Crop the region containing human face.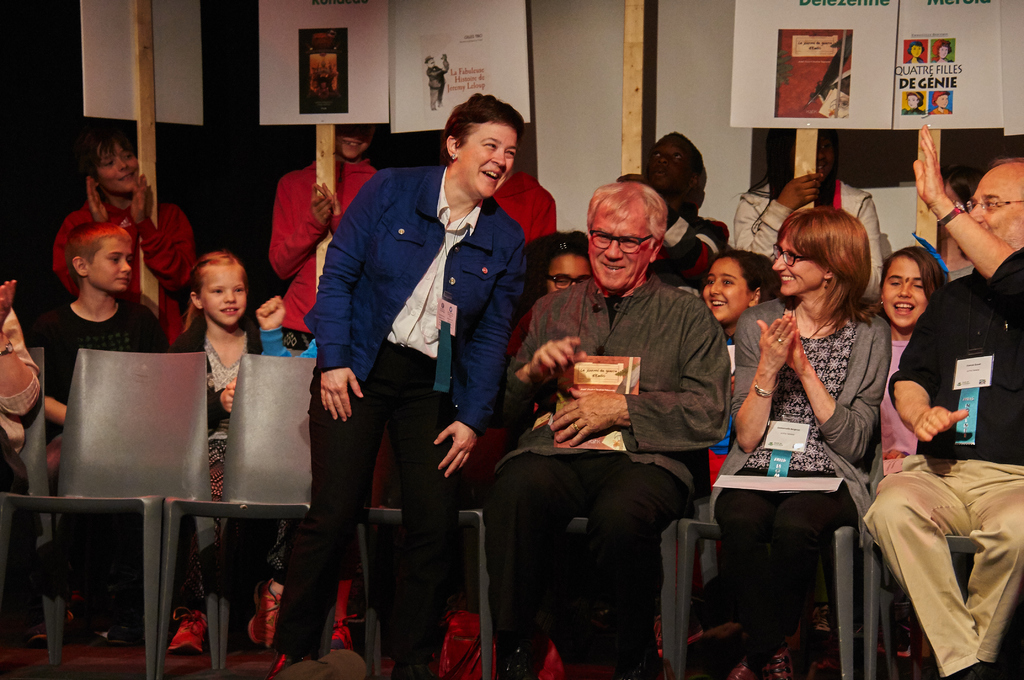
Crop region: [x1=333, y1=124, x2=372, y2=158].
